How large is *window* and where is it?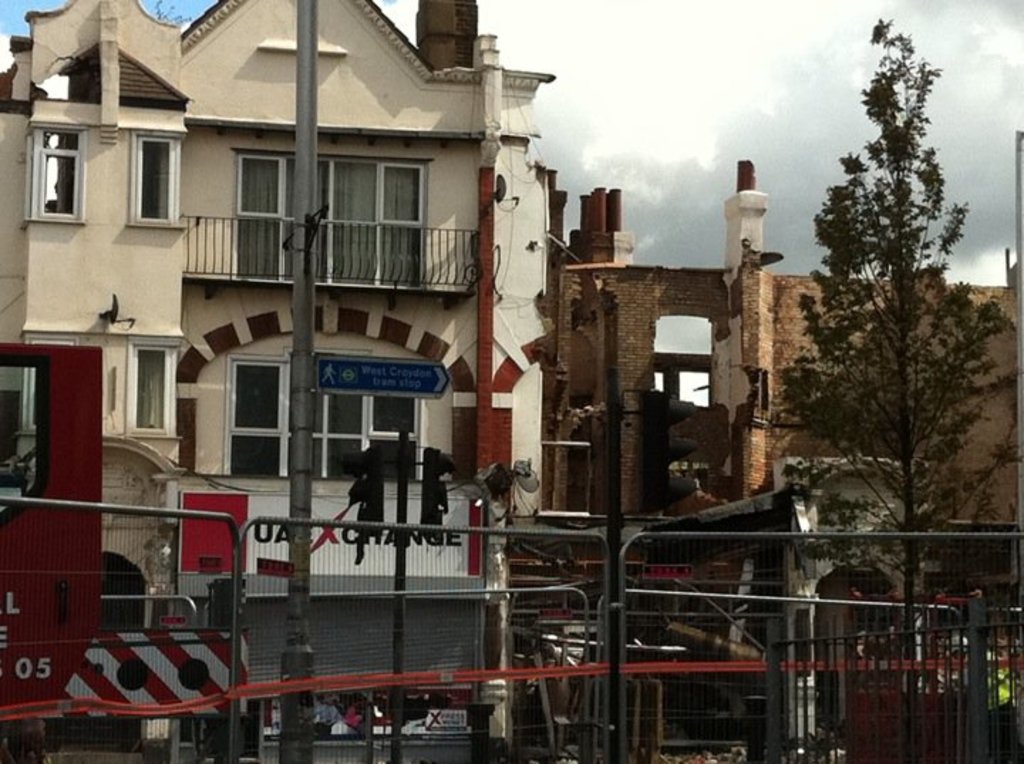
Bounding box: l=134, t=132, r=181, b=216.
